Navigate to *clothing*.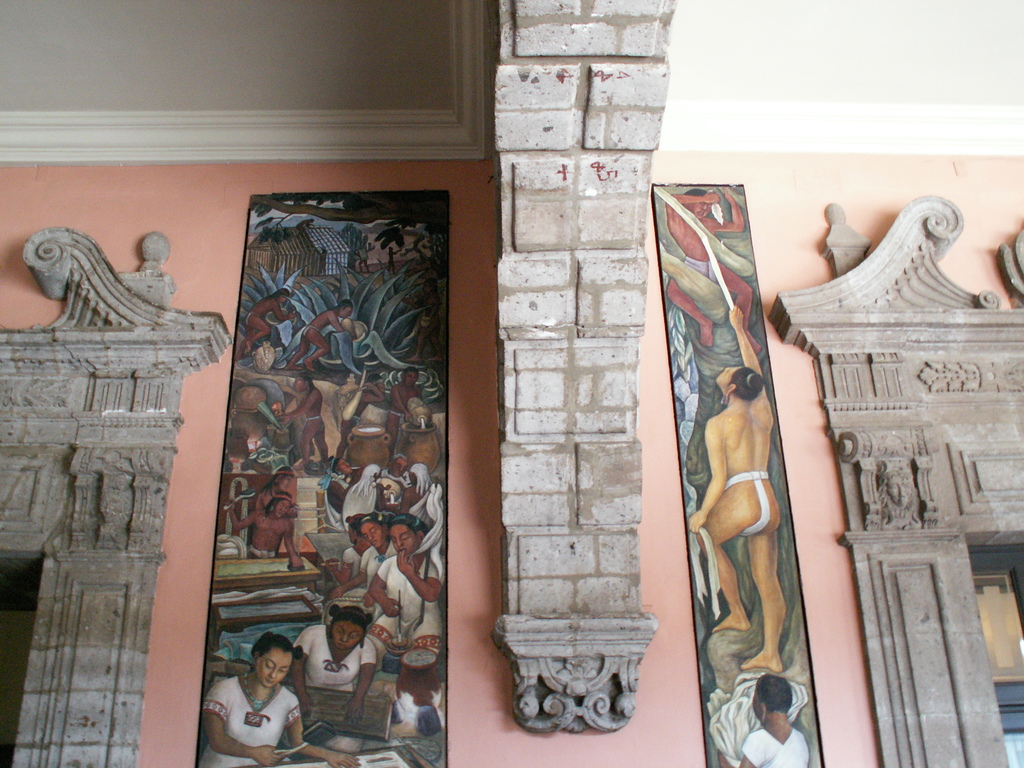
Navigation target: box=[205, 666, 294, 760].
